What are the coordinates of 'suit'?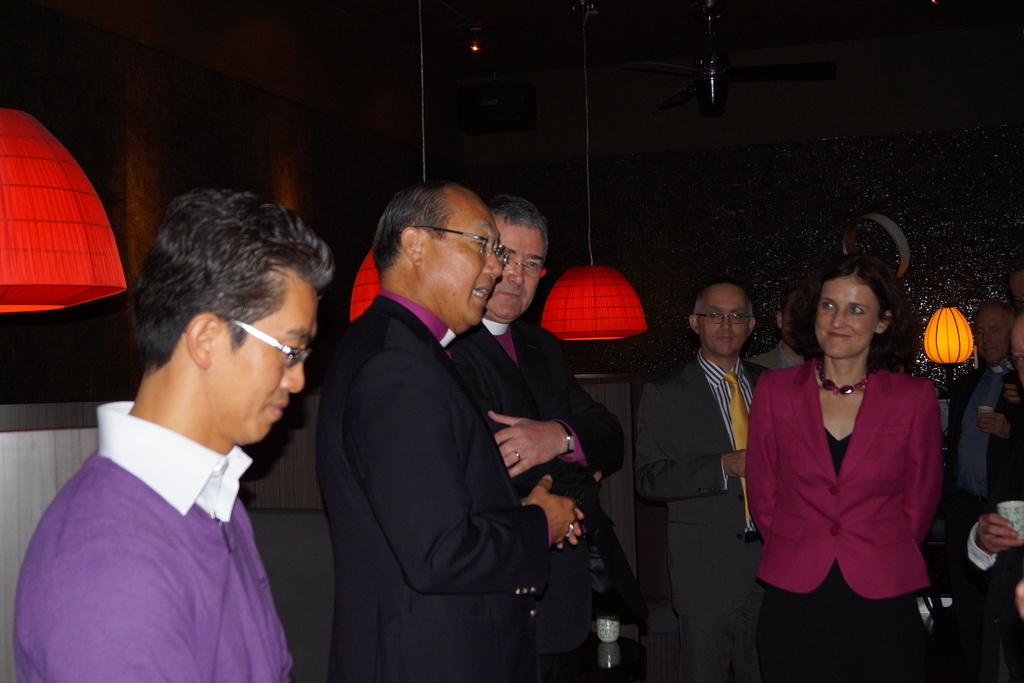
[left=444, top=316, right=624, bottom=682].
